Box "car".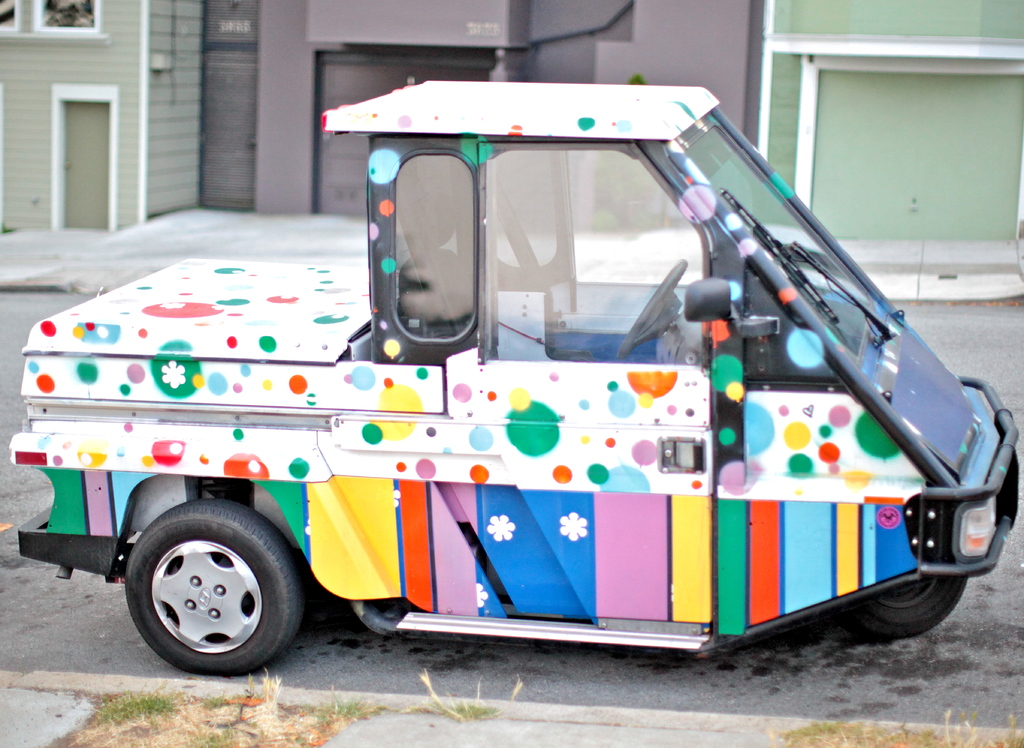
63:85:982:677.
